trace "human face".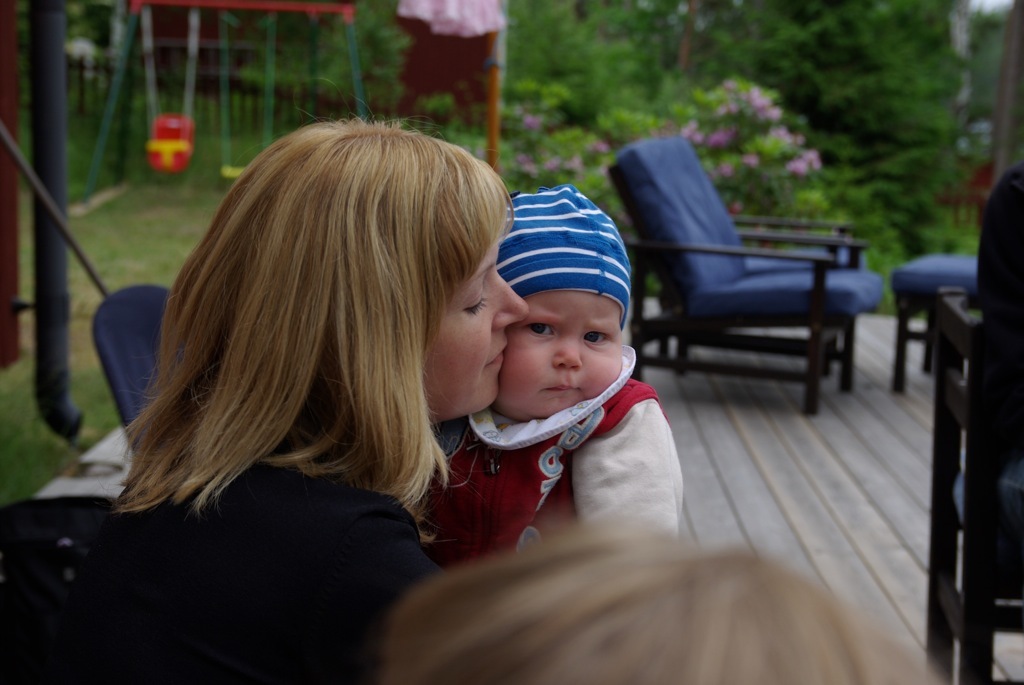
Traced to locate(497, 289, 624, 418).
